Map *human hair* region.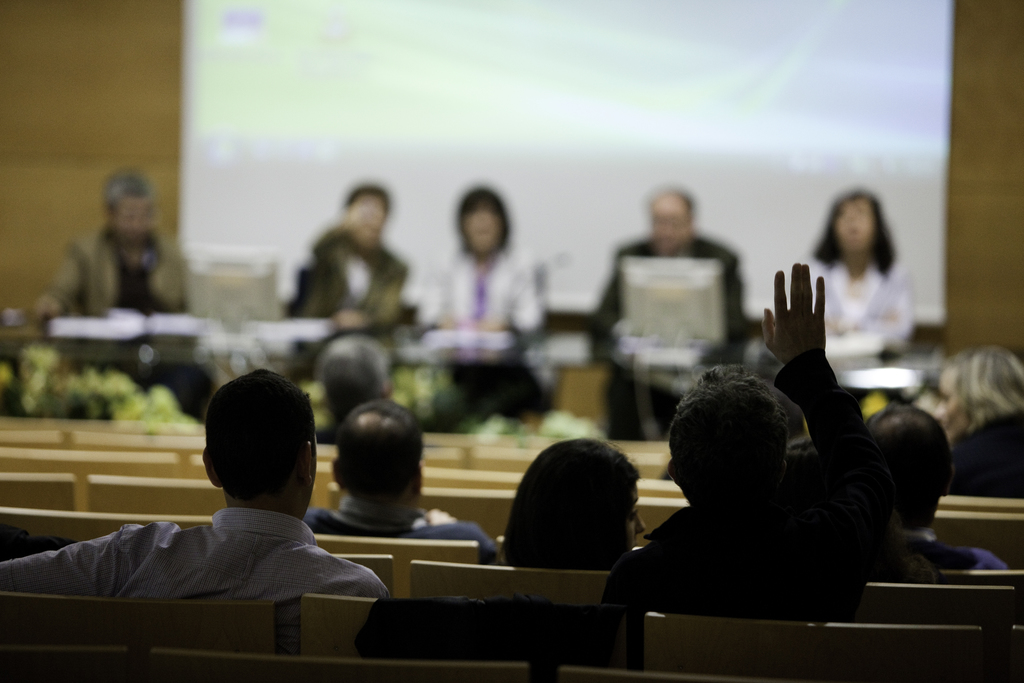
Mapped to [456,186,514,254].
